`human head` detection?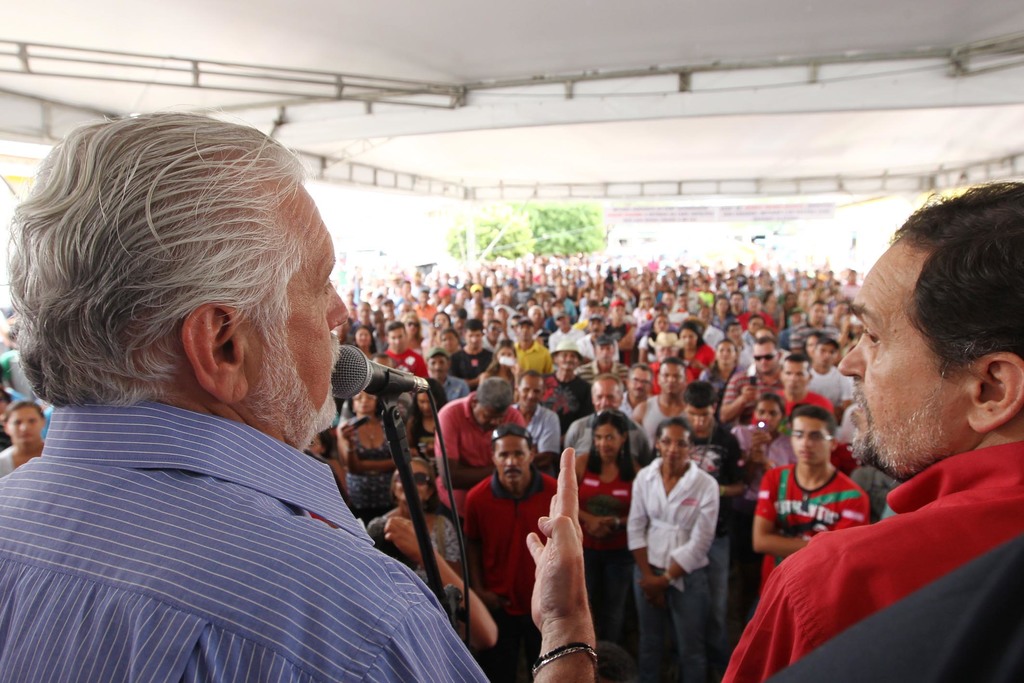
box=[416, 381, 445, 415]
